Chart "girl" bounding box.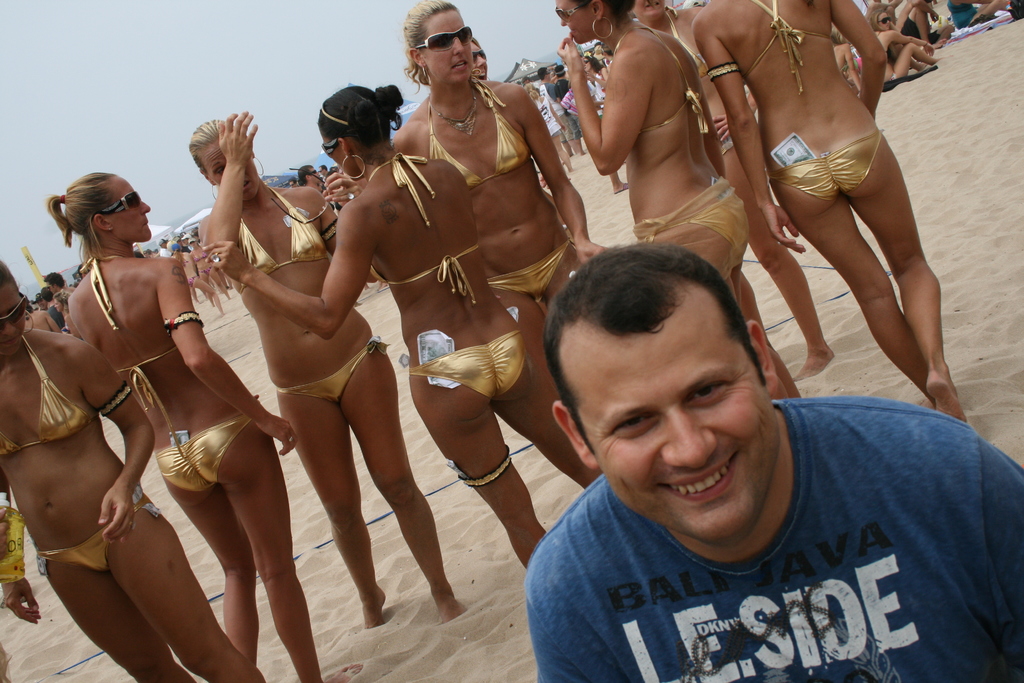
Charted: left=65, top=161, right=327, bottom=682.
